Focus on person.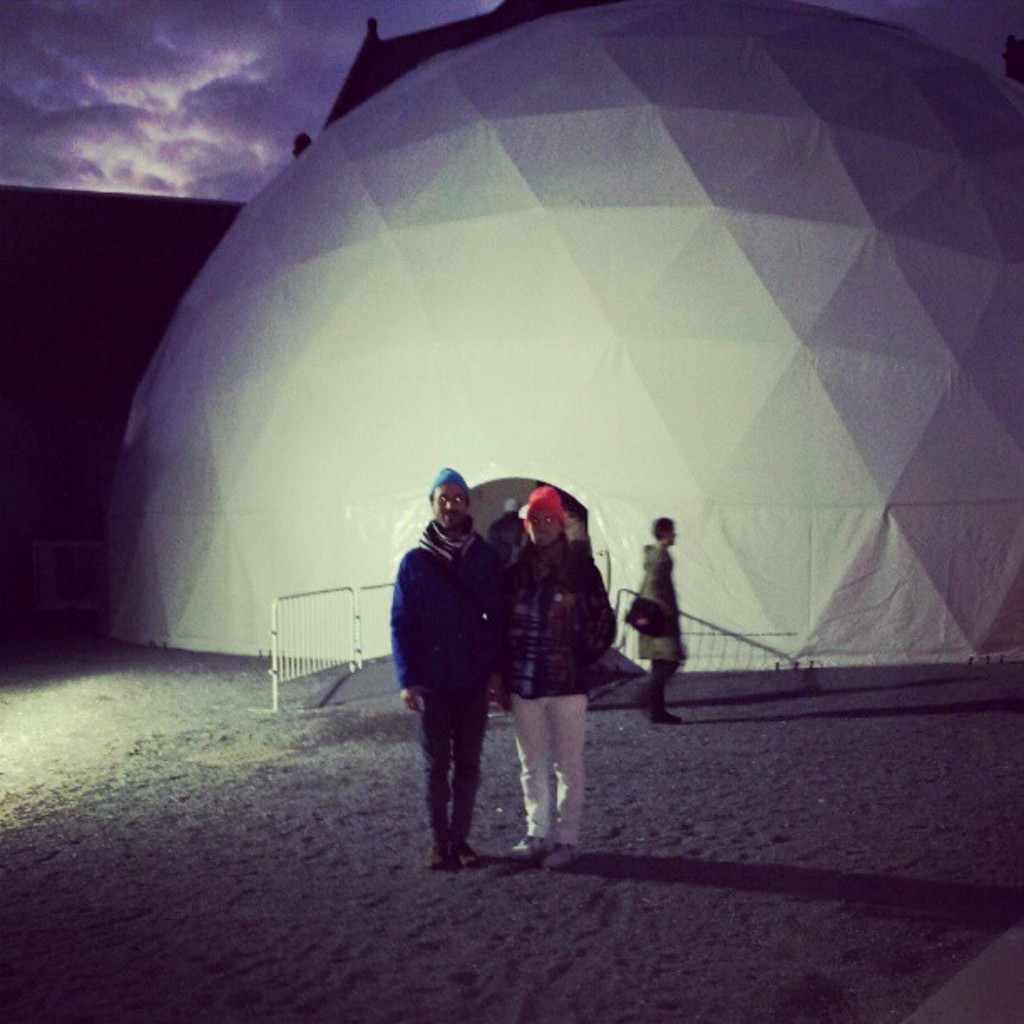
Focused at bbox(485, 475, 607, 855).
